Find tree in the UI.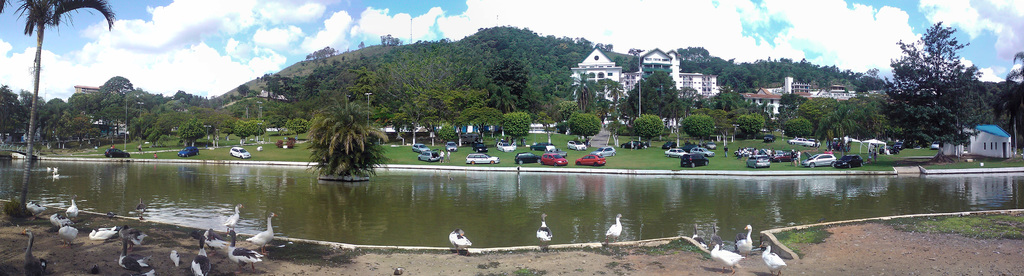
UI element at pyautogui.locateOnScreen(735, 111, 771, 138).
